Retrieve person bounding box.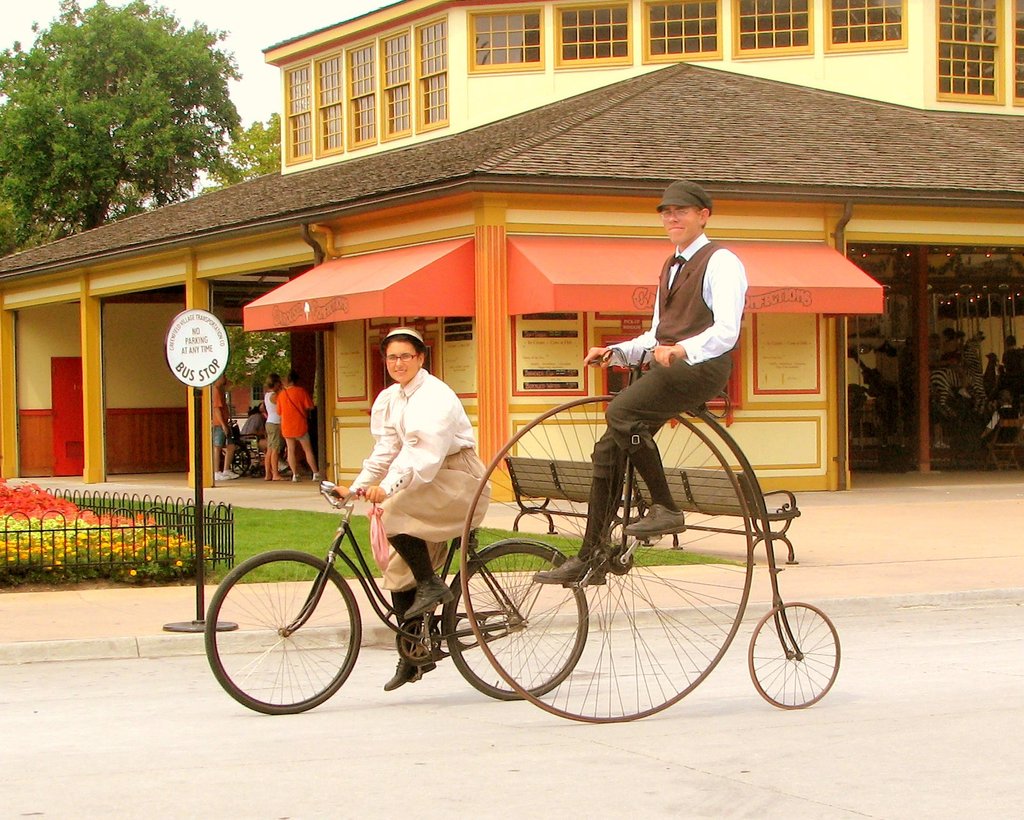
Bounding box: [left=948, top=319, right=970, bottom=397].
